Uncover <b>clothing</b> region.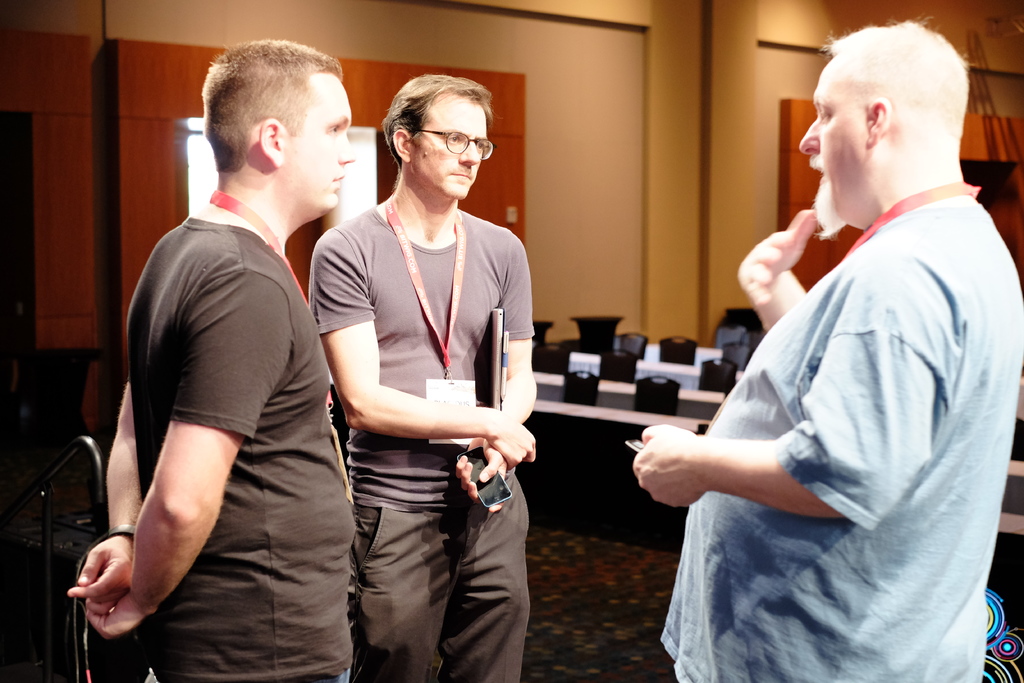
Uncovered: detection(126, 214, 355, 682).
